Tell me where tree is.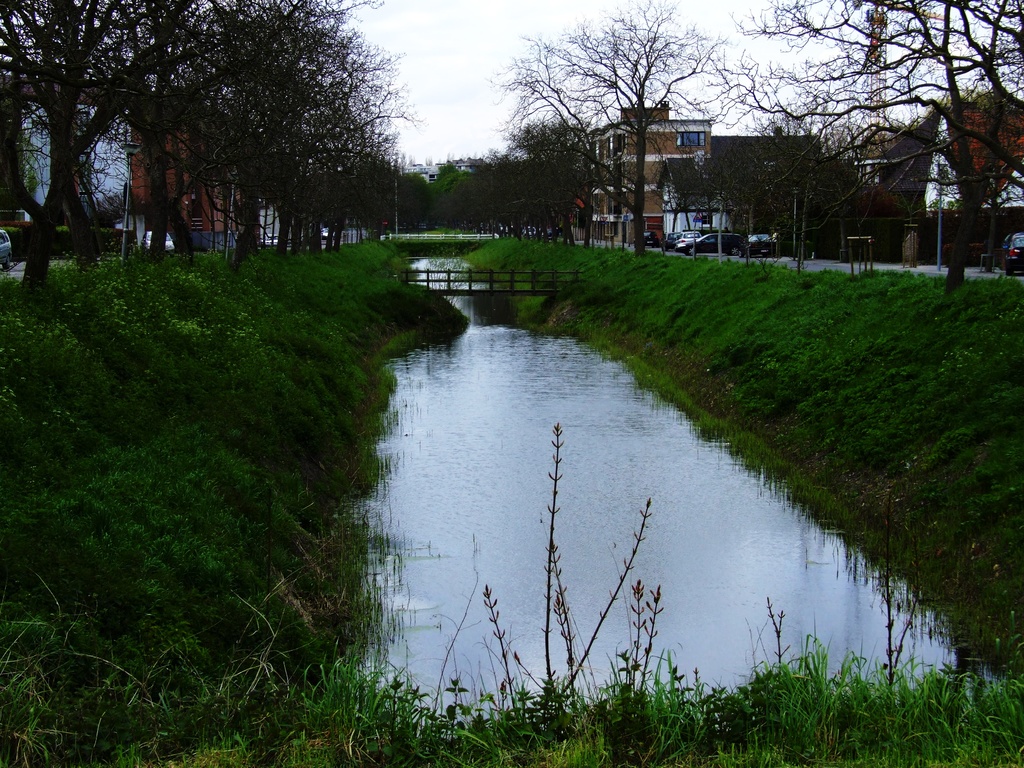
tree is at box(432, 162, 461, 229).
